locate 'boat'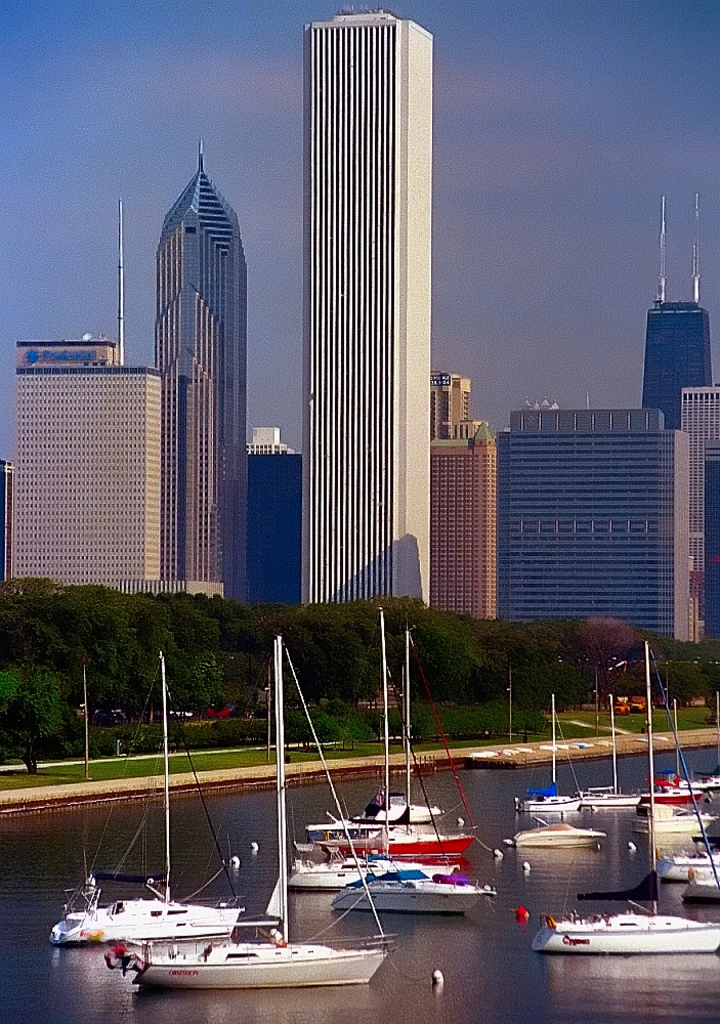
{"x1": 574, "y1": 691, "x2": 643, "y2": 815}
